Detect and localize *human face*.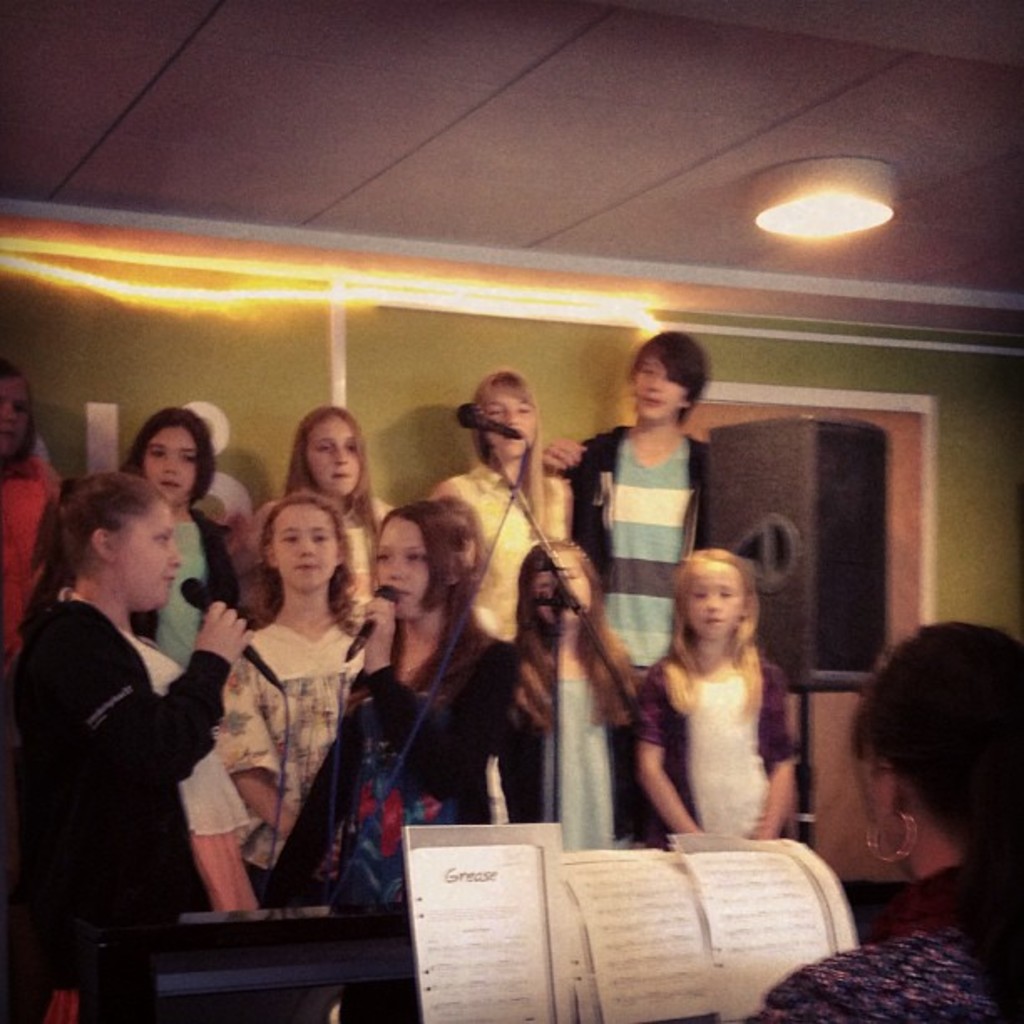
Localized at 688 557 758 641.
